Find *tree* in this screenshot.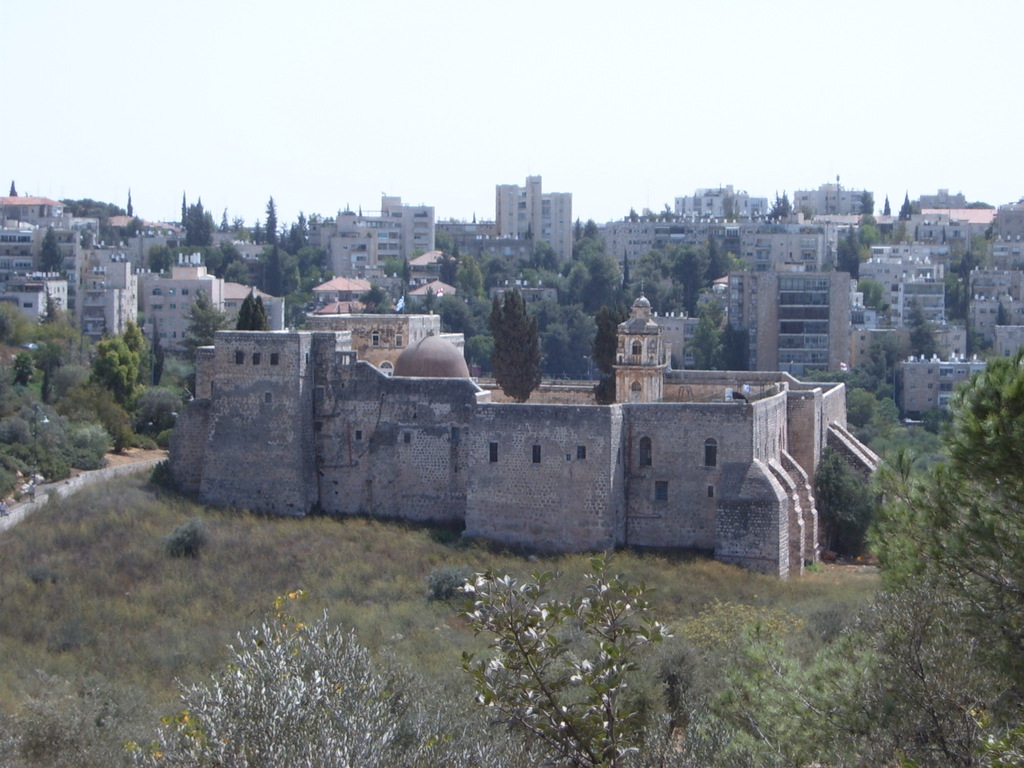
The bounding box for *tree* is 878 195 893 217.
